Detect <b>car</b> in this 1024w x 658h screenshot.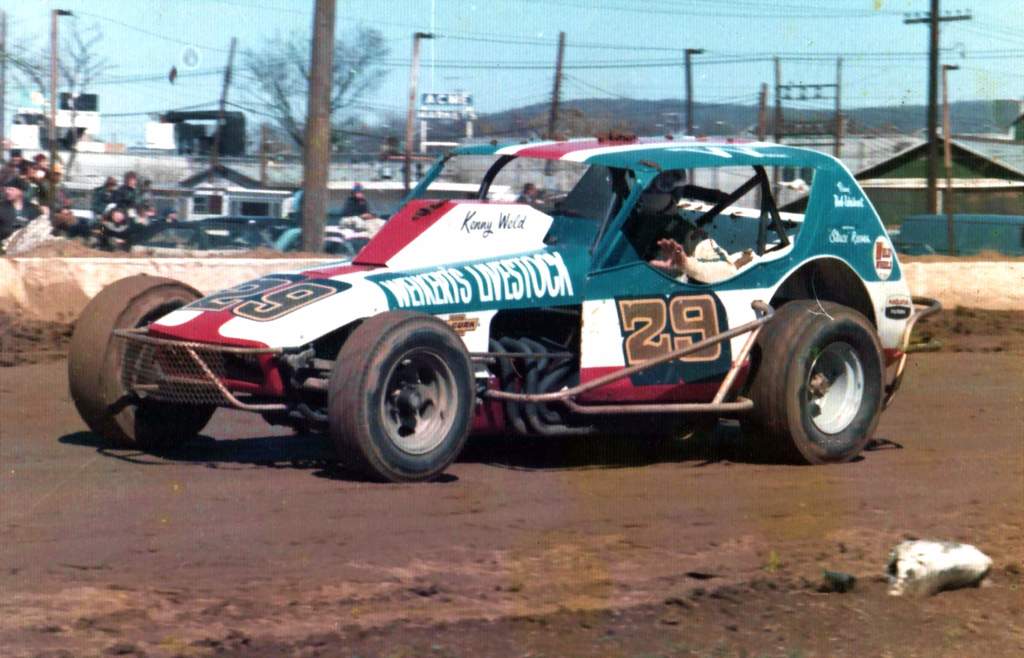
Detection: {"x1": 65, "y1": 137, "x2": 925, "y2": 494}.
